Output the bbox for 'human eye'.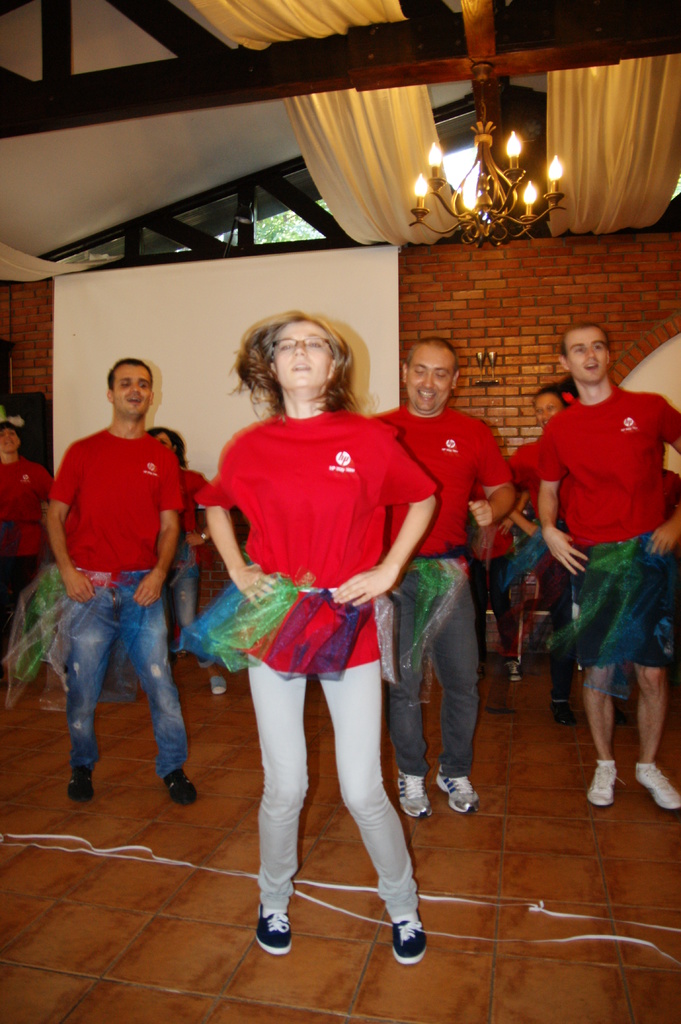
(412, 367, 422, 374).
